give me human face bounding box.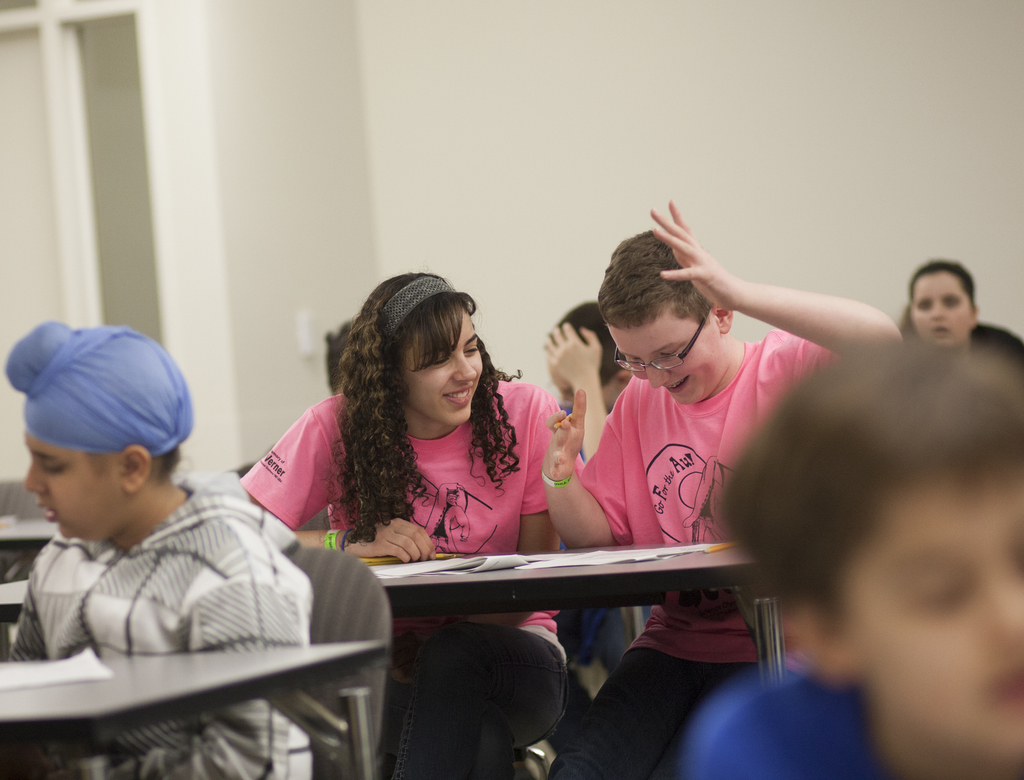
bbox(838, 469, 1023, 773).
